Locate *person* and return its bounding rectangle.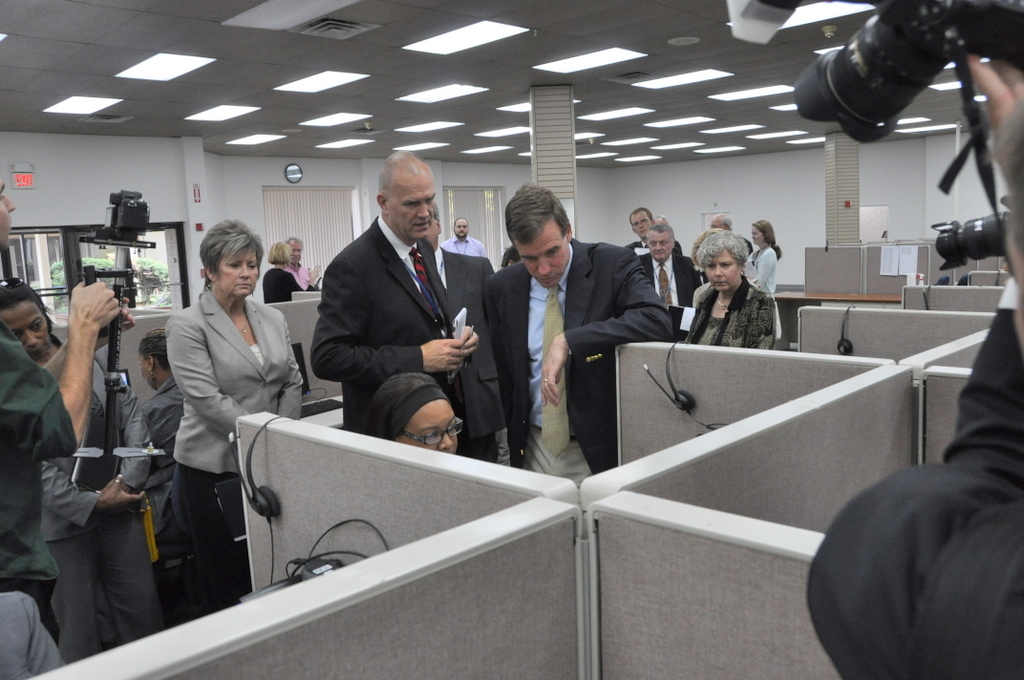
490:188:664:488.
